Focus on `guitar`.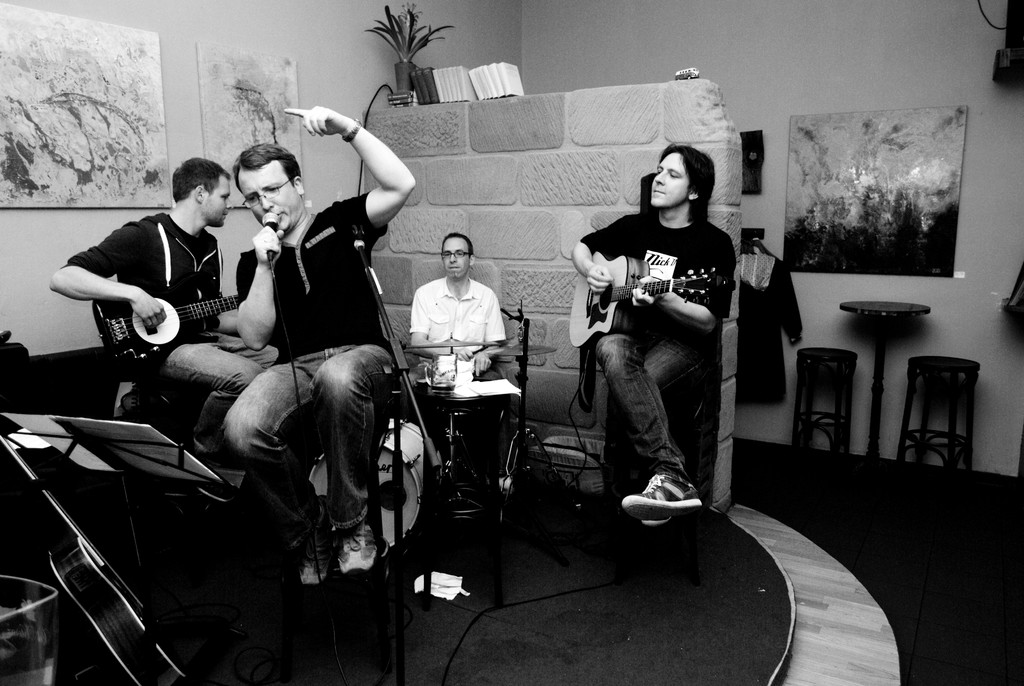
Focused at {"x1": 93, "y1": 289, "x2": 243, "y2": 374}.
